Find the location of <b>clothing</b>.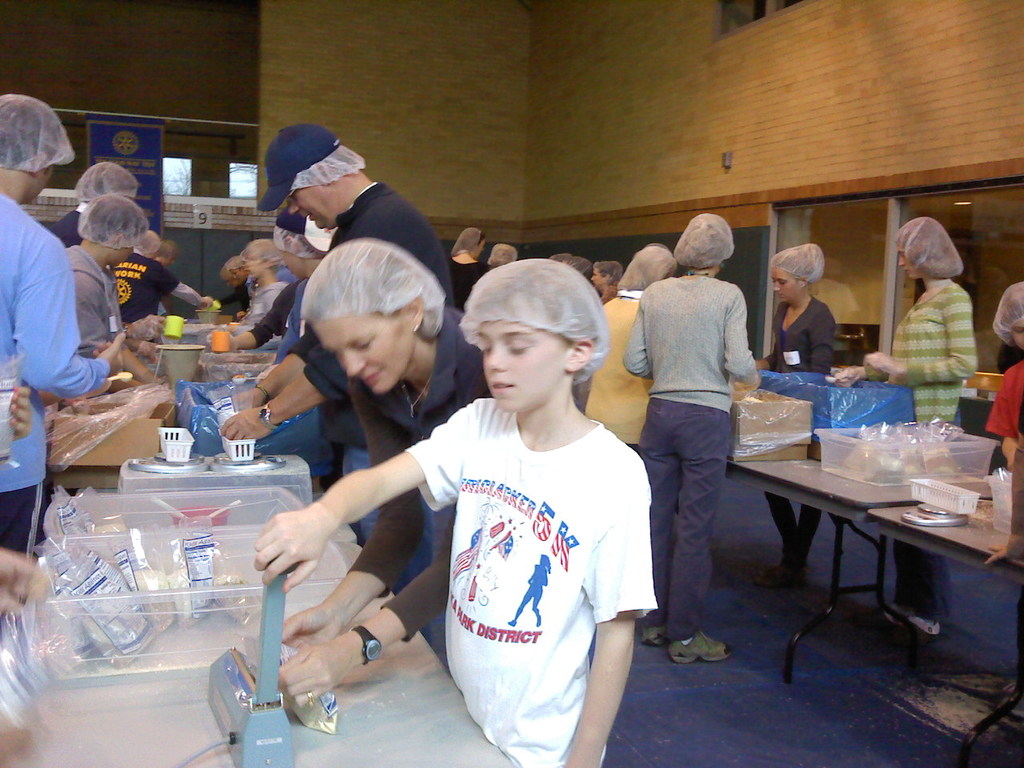
Location: left=419, top=383, right=655, bottom=733.
